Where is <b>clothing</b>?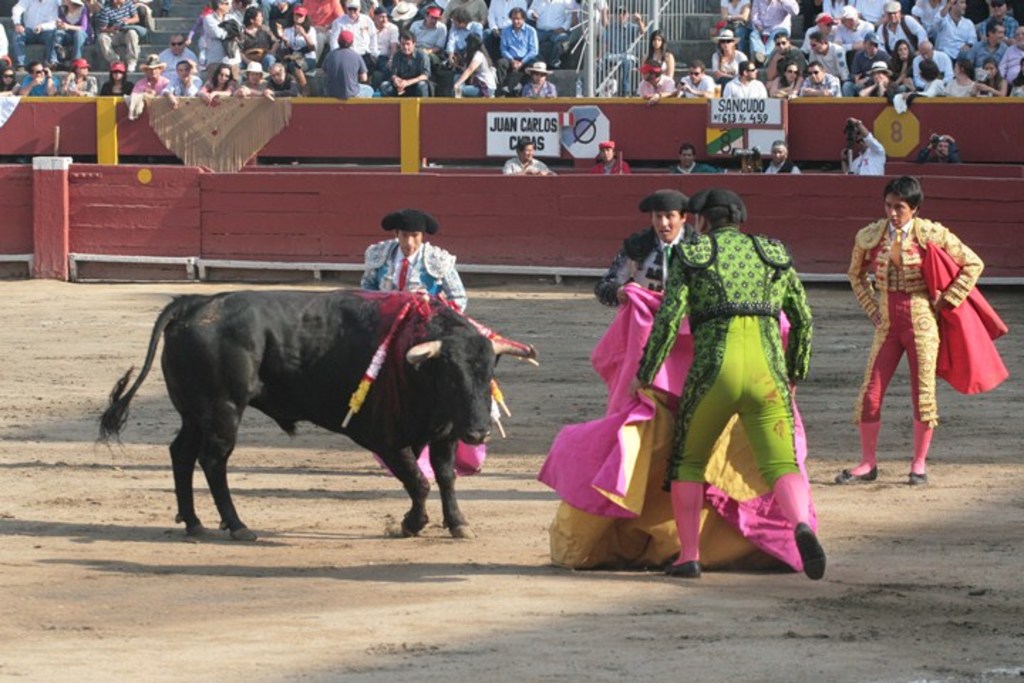
l=667, t=161, r=731, b=172.
